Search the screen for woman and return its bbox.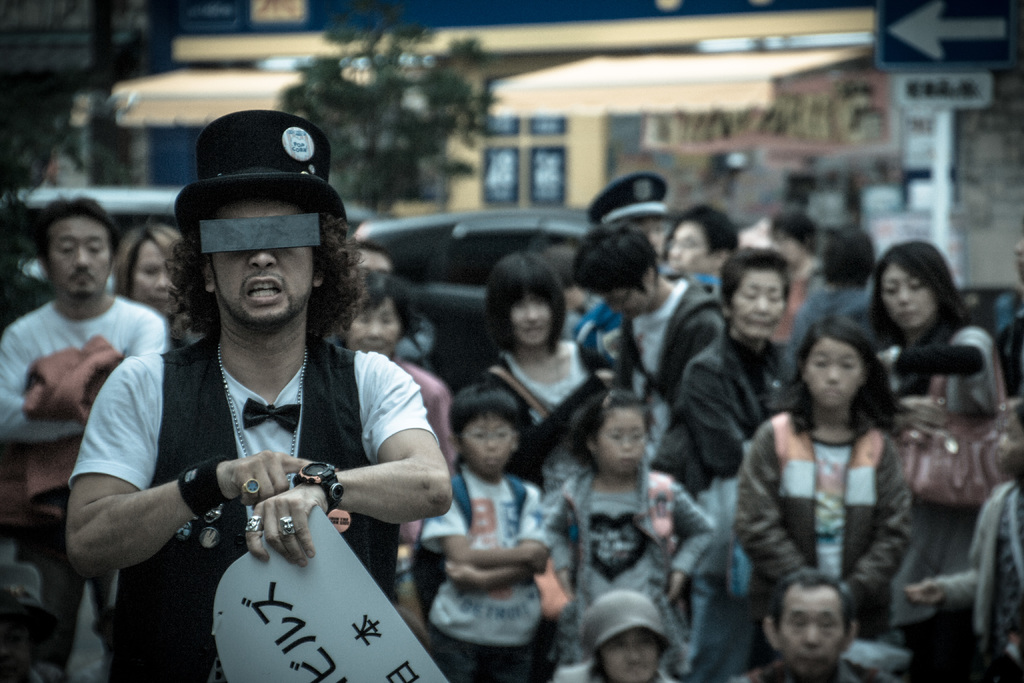
Found: box(115, 219, 188, 321).
